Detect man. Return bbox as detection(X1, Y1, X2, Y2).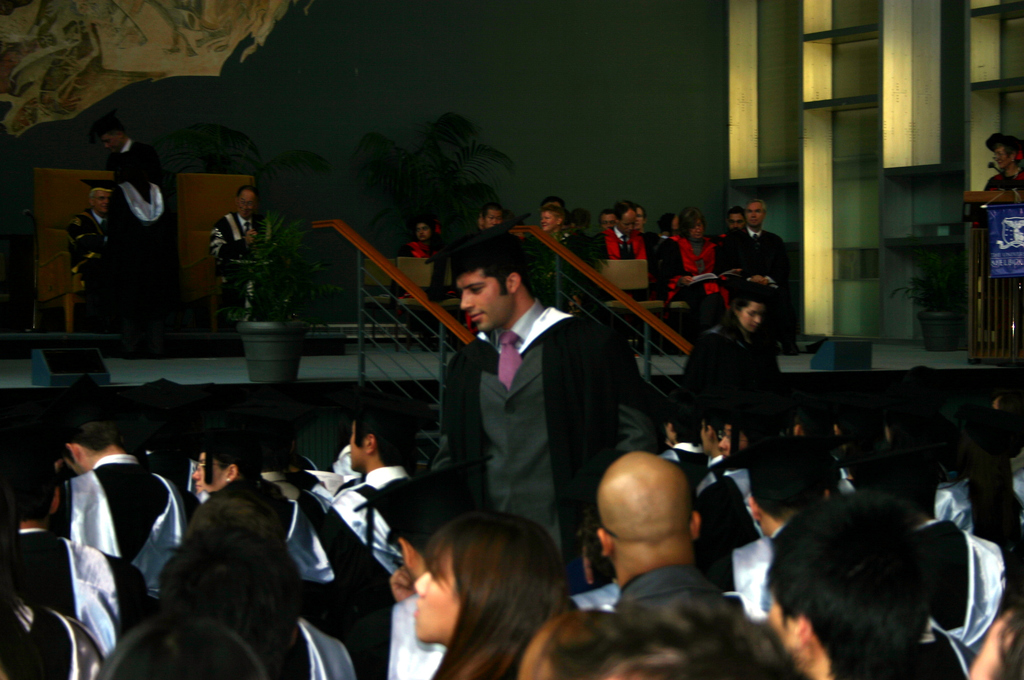
detection(726, 207, 746, 238).
